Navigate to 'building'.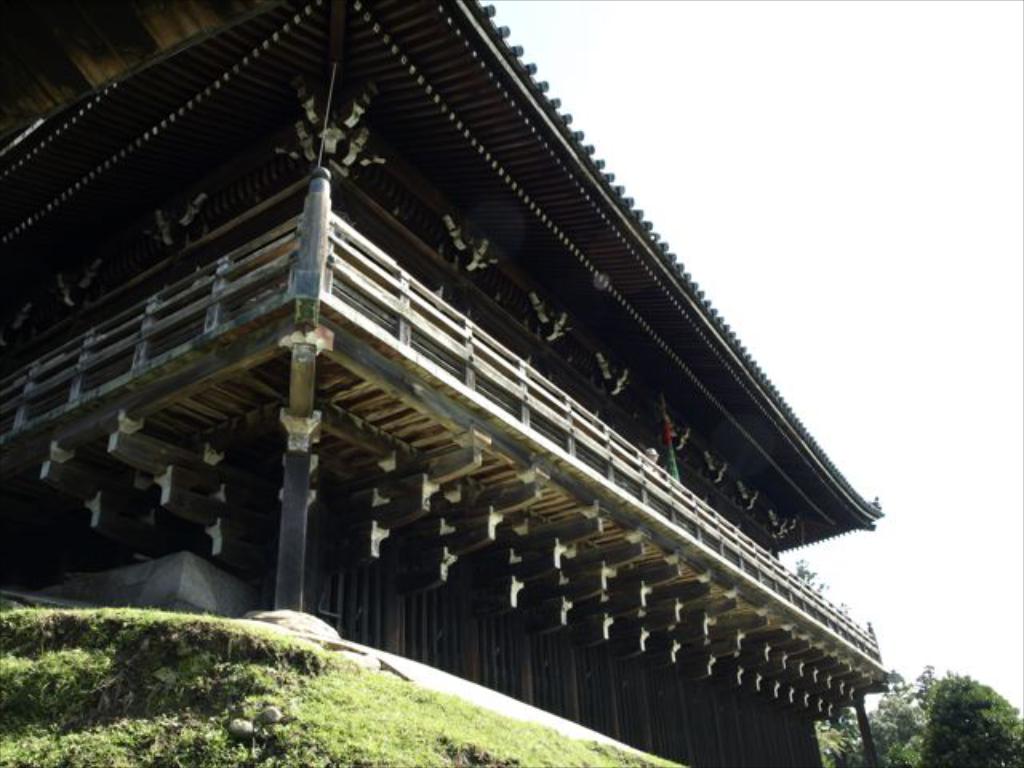
Navigation target: [0, 0, 894, 766].
